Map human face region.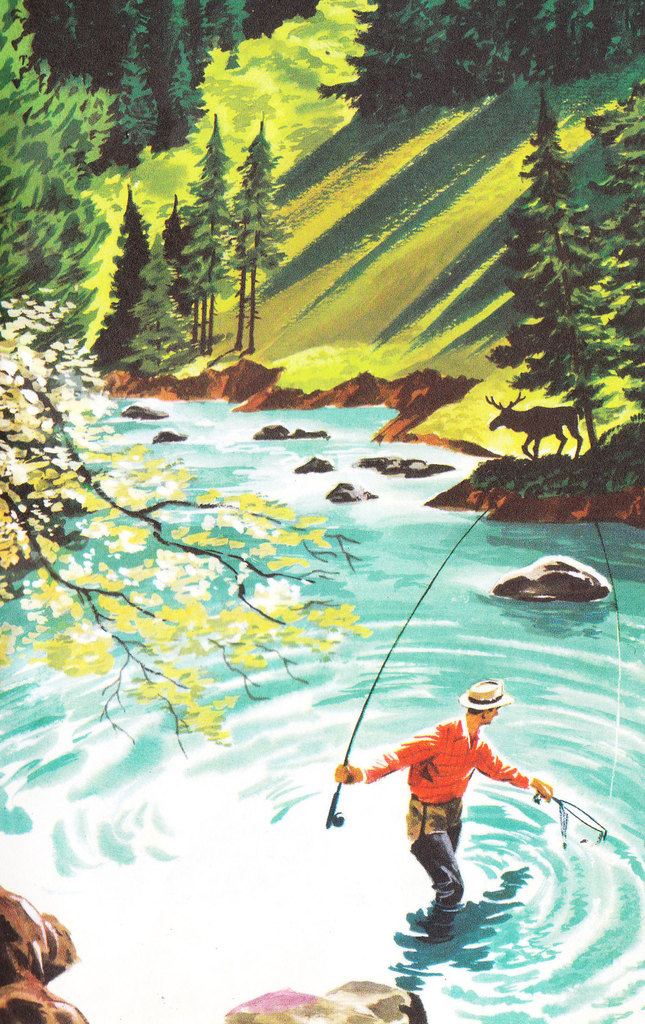
Mapped to l=489, t=698, r=500, b=733.
